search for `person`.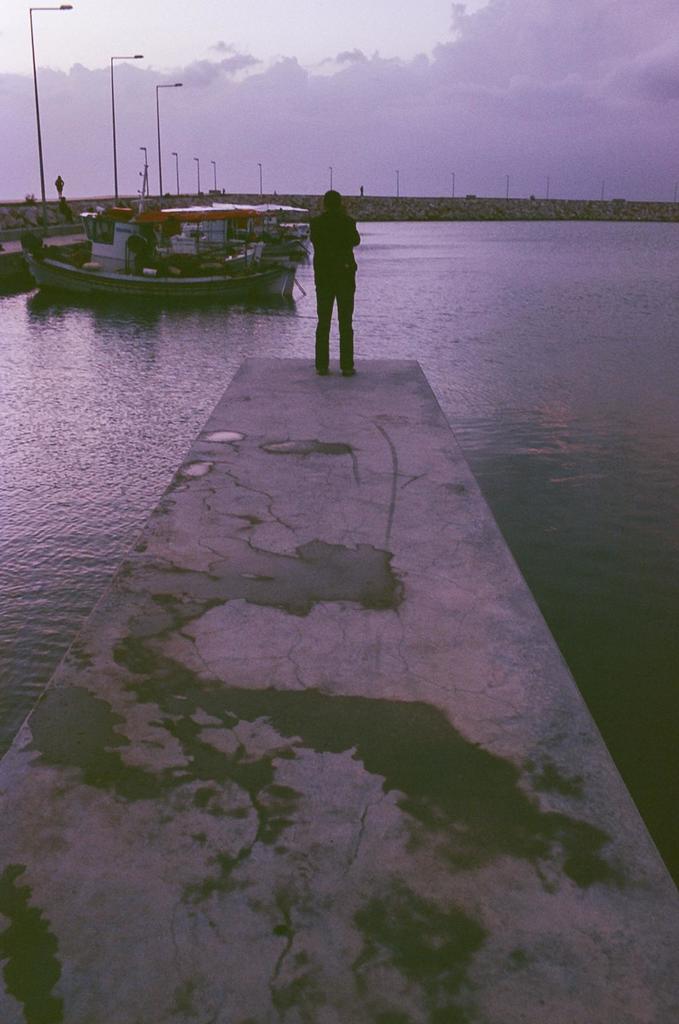
Found at x1=57 y1=172 x2=66 y2=198.
